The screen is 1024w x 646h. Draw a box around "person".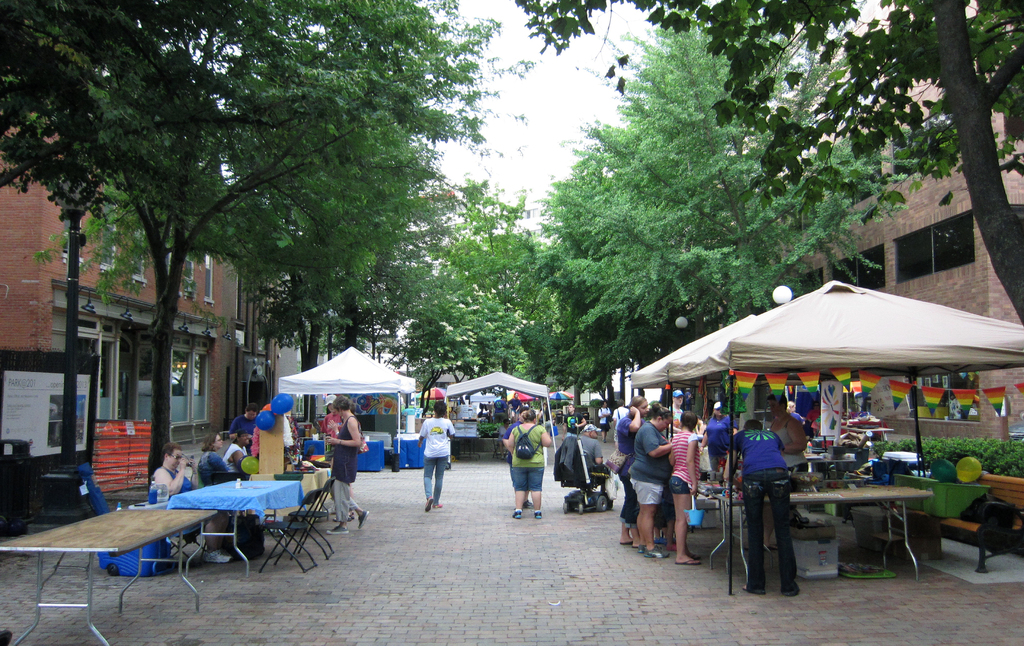
rect(323, 391, 346, 458).
